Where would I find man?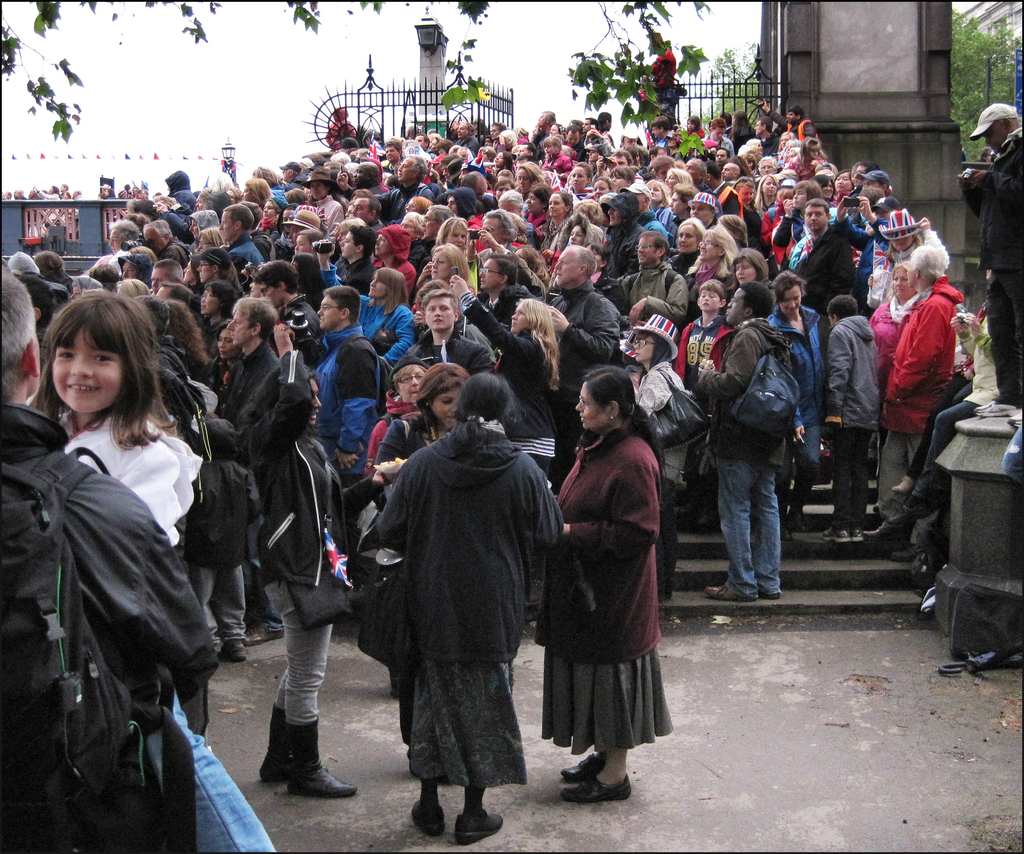
At bbox(337, 195, 377, 224).
